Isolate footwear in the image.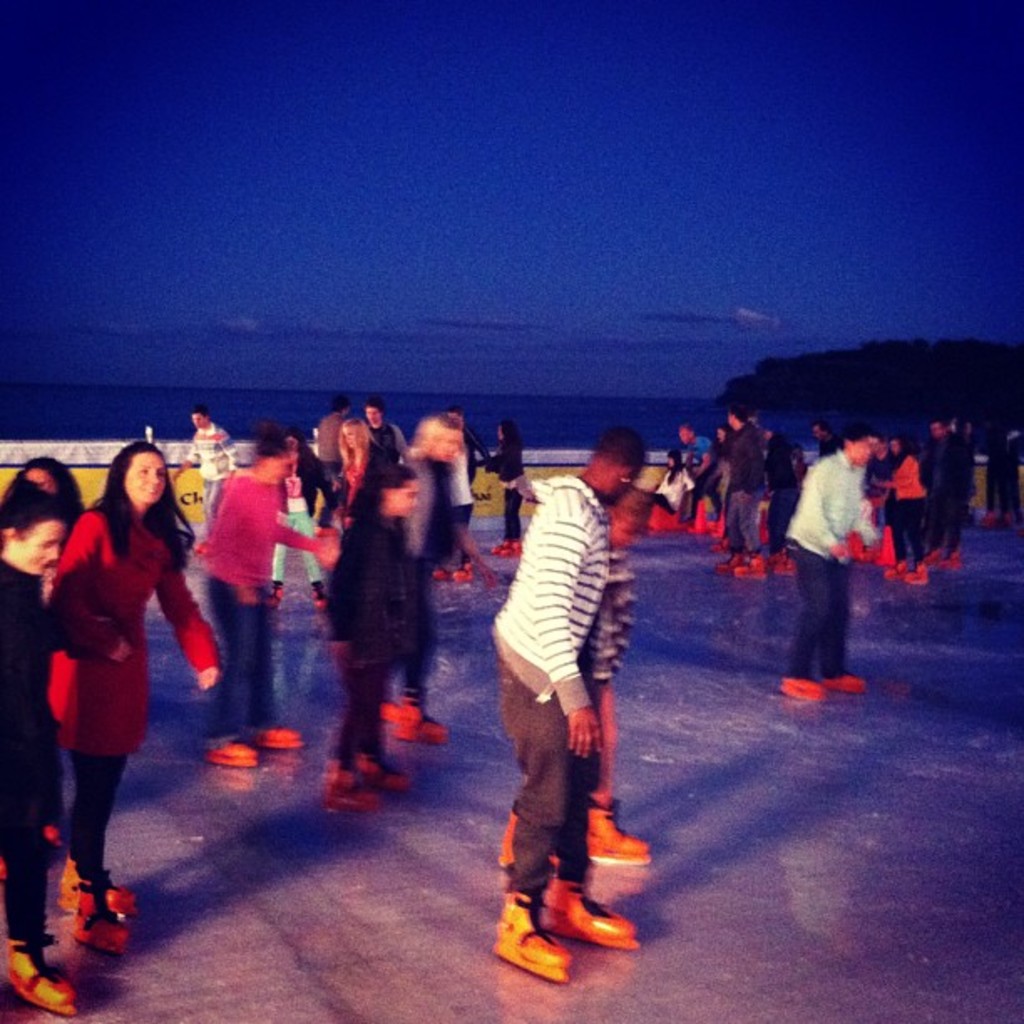
Isolated region: [left=709, top=545, right=748, bottom=571].
